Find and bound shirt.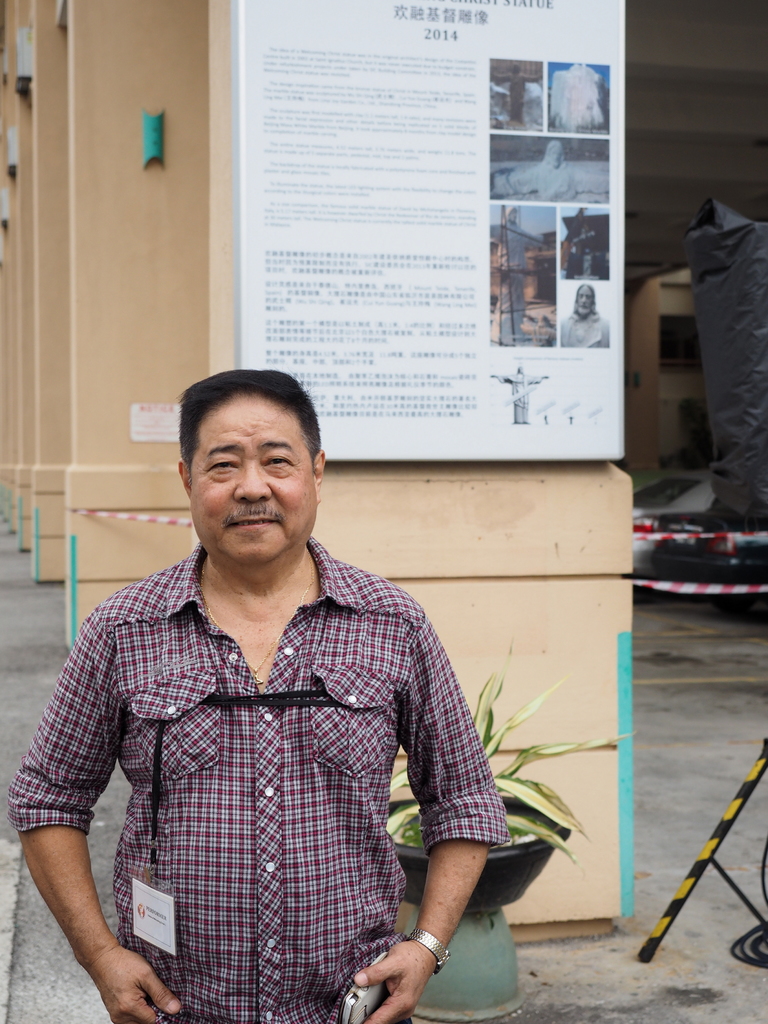
Bound: [left=4, top=536, right=515, bottom=1023].
